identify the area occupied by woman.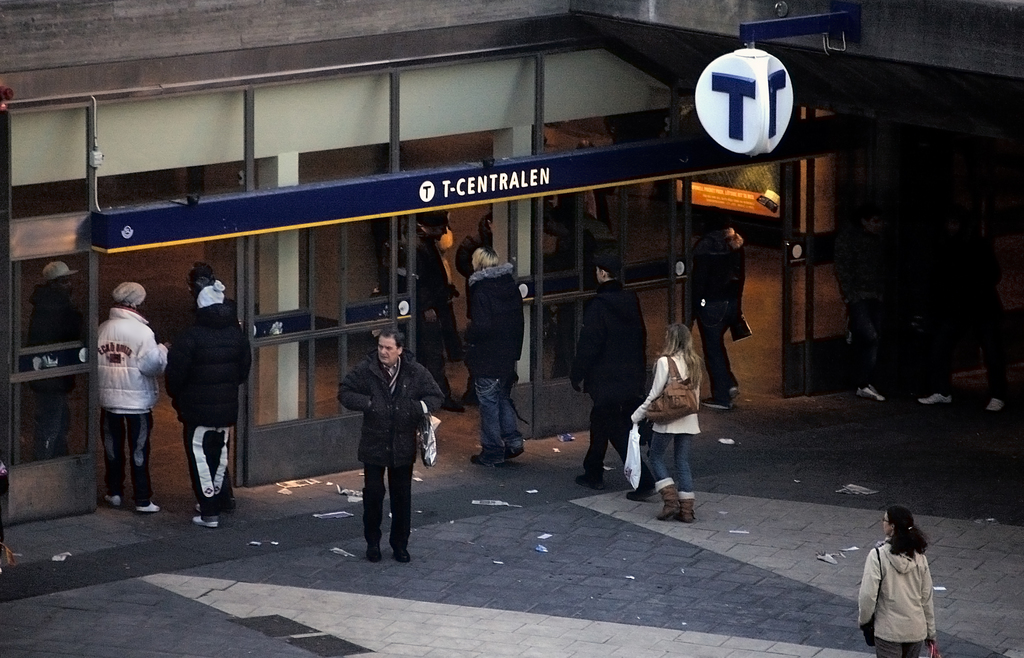
Area: 627/318/700/524.
